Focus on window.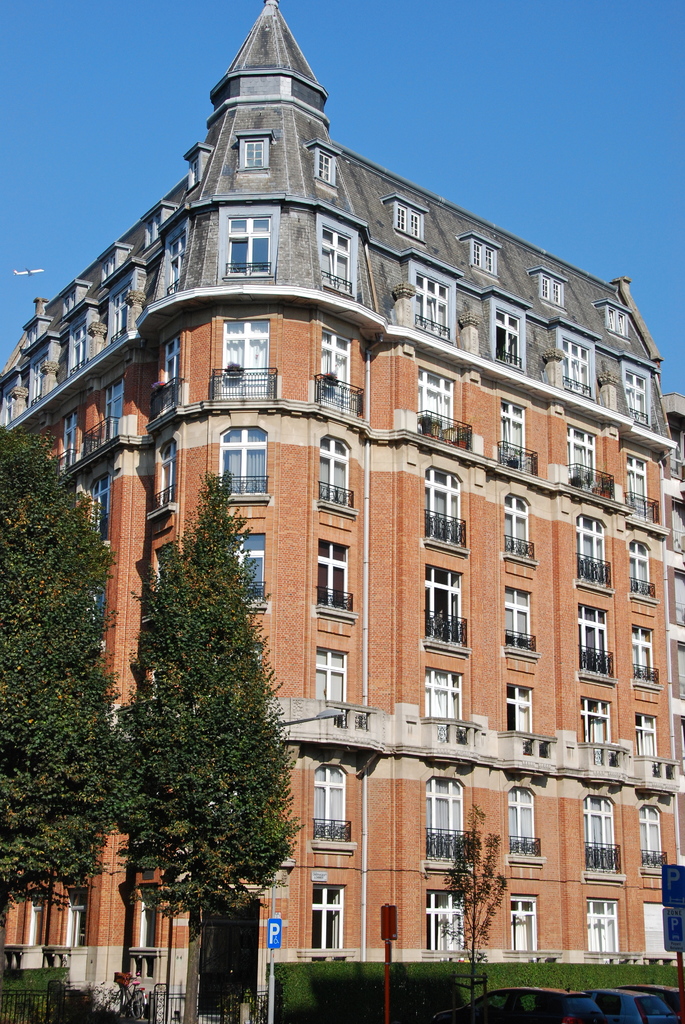
Focused at crop(425, 468, 461, 548).
